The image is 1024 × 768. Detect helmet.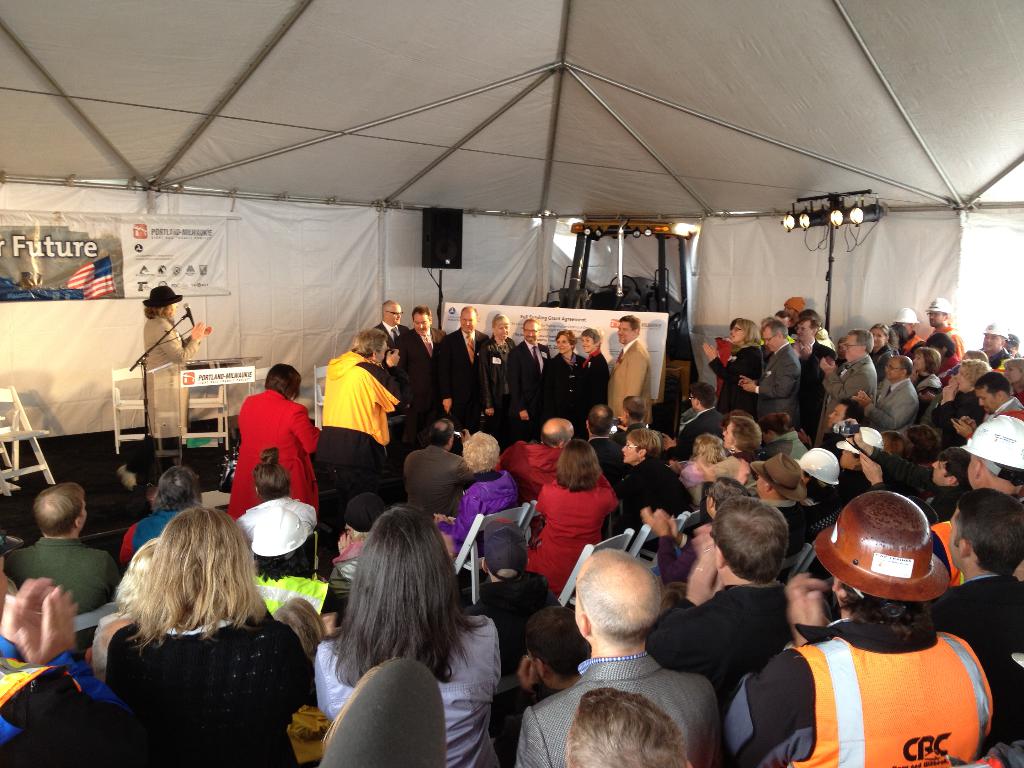
Detection: locate(962, 415, 1023, 469).
